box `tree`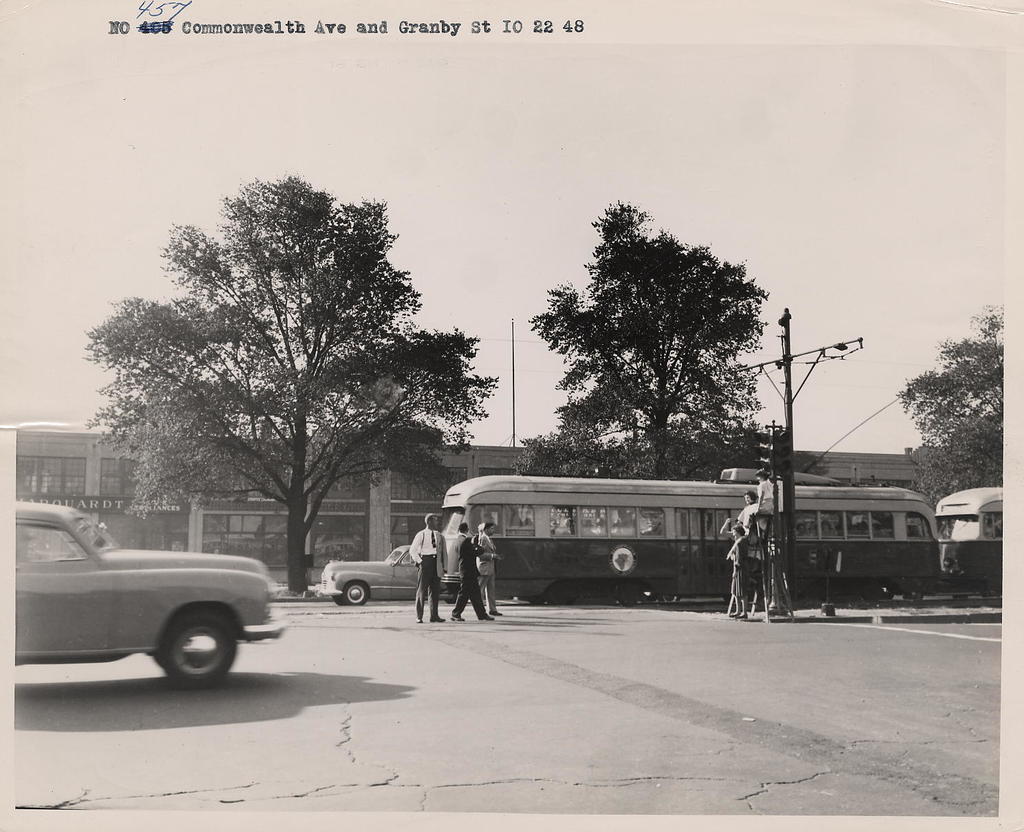
bbox=[504, 196, 778, 484]
